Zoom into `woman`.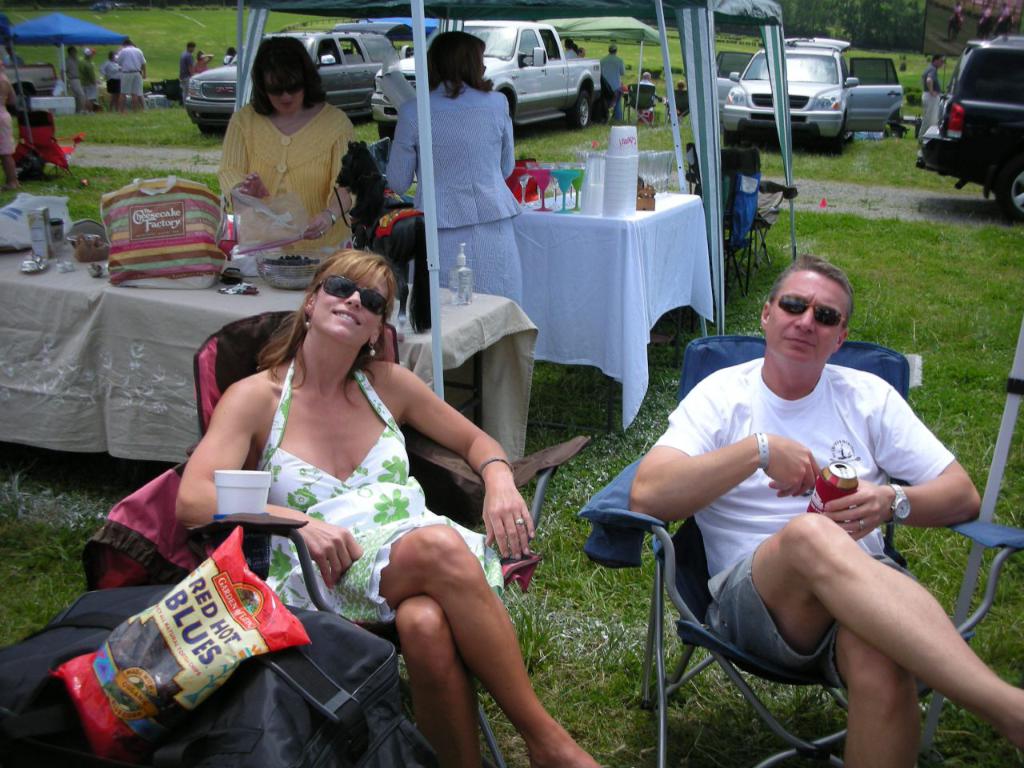
Zoom target: [x1=385, y1=23, x2=523, y2=309].
